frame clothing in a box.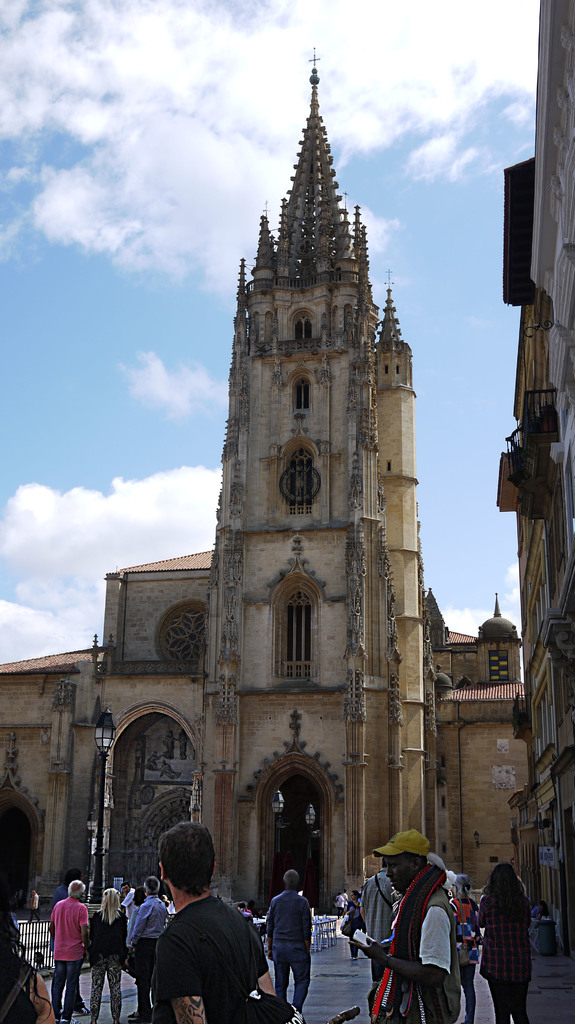
[left=473, top=890, right=532, bottom=1023].
